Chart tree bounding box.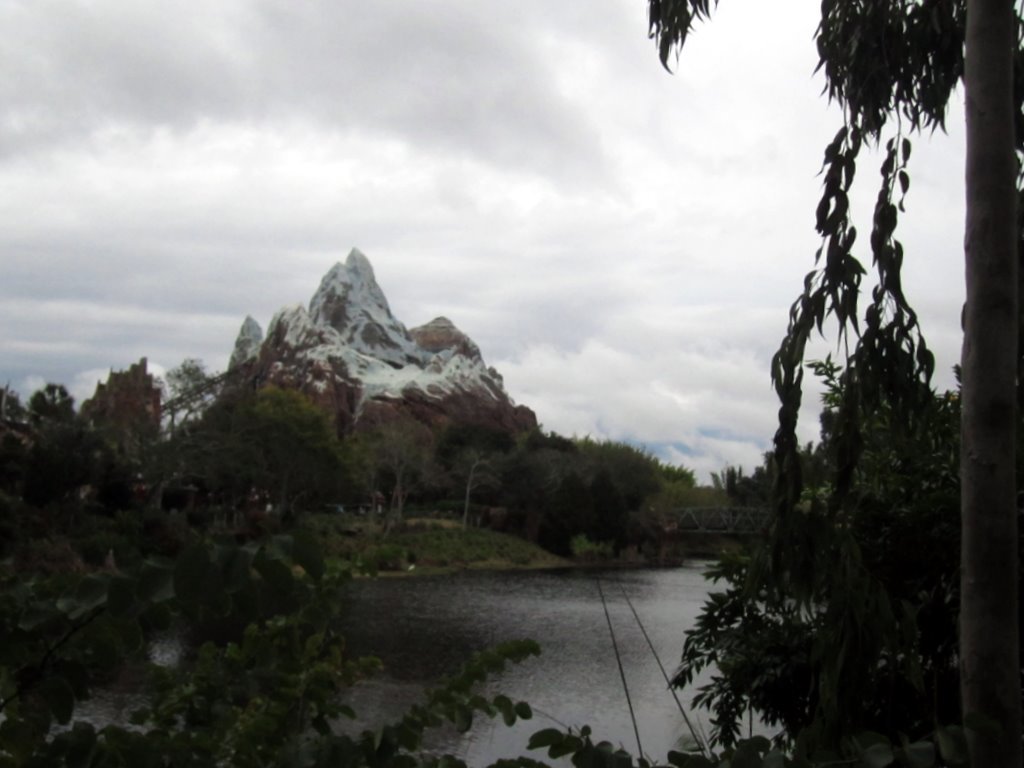
Charted: {"x1": 164, "y1": 362, "x2": 196, "y2": 436}.
